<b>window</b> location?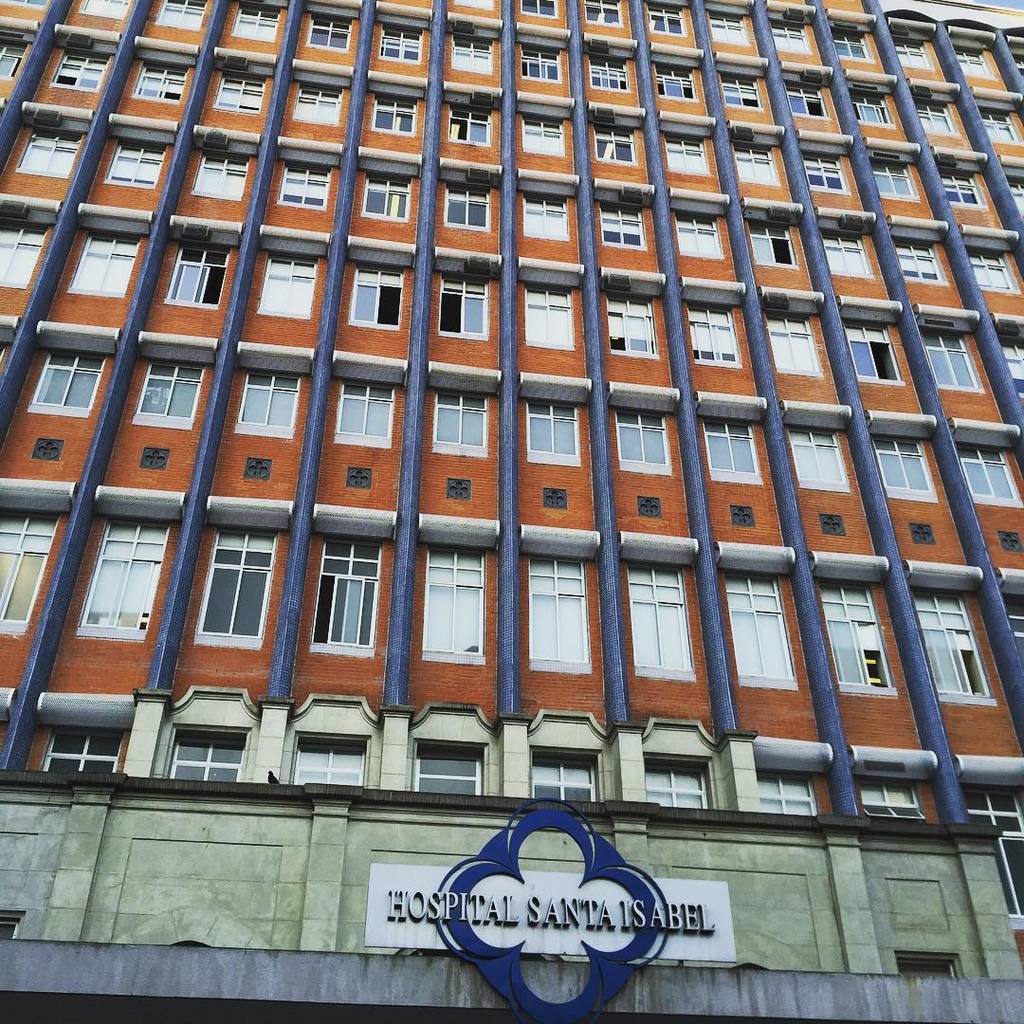
select_region(65, 237, 139, 299)
